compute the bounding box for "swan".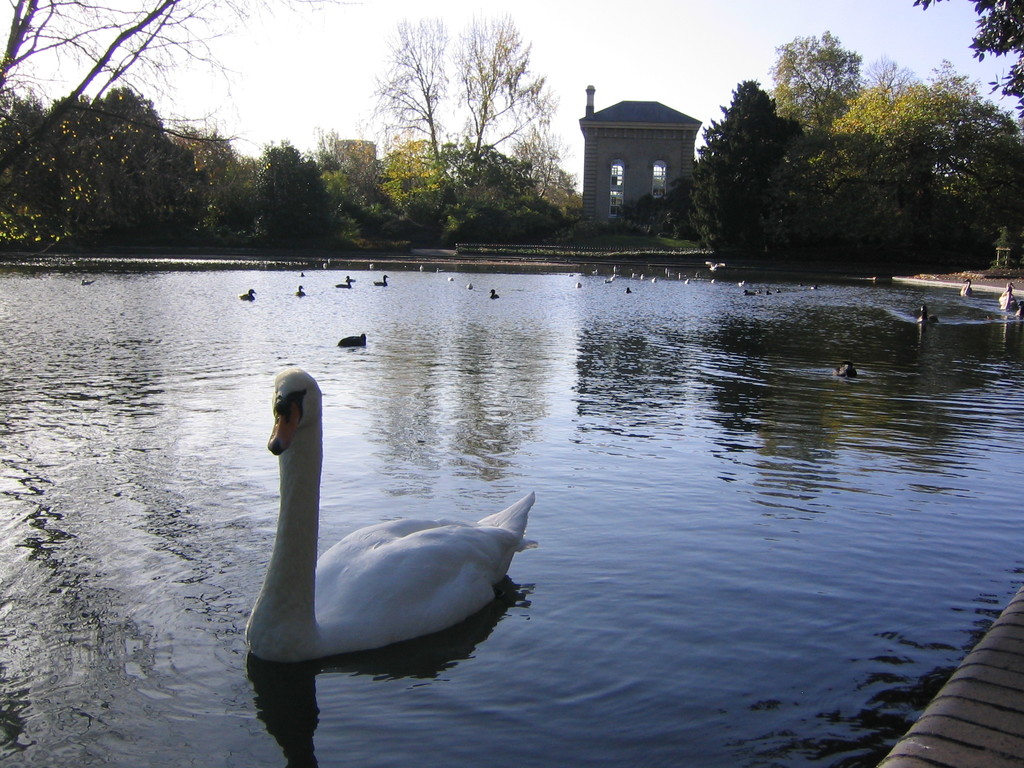
region(962, 280, 973, 297).
